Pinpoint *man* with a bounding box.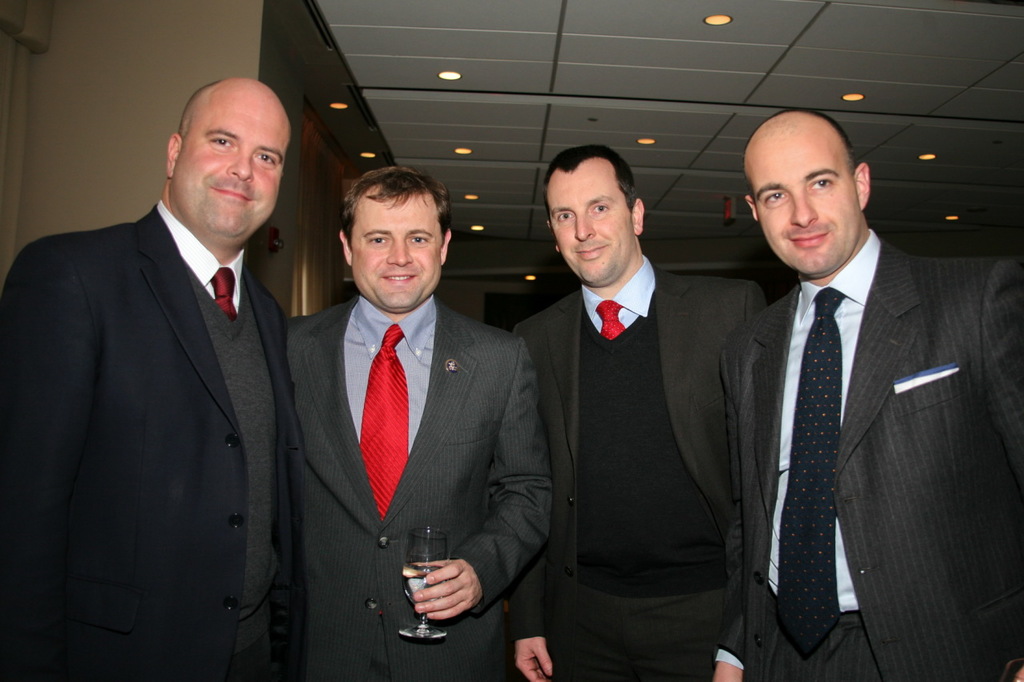
[left=282, top=148, right=569, bottom=681].
